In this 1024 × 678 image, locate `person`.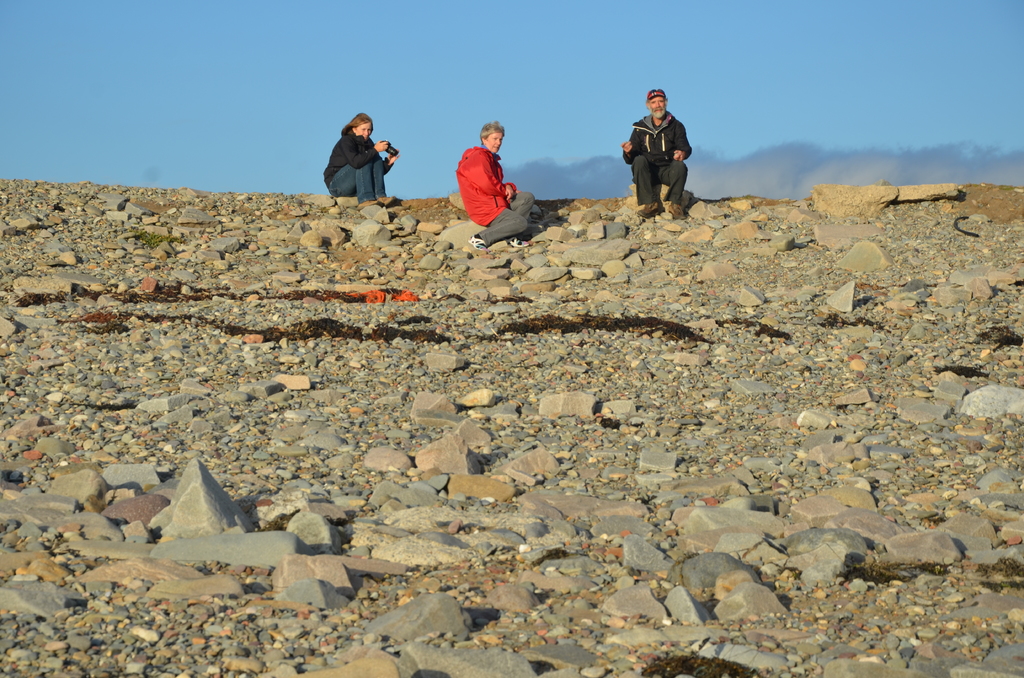
Bounding box: region(621, 90, 690, 221).
